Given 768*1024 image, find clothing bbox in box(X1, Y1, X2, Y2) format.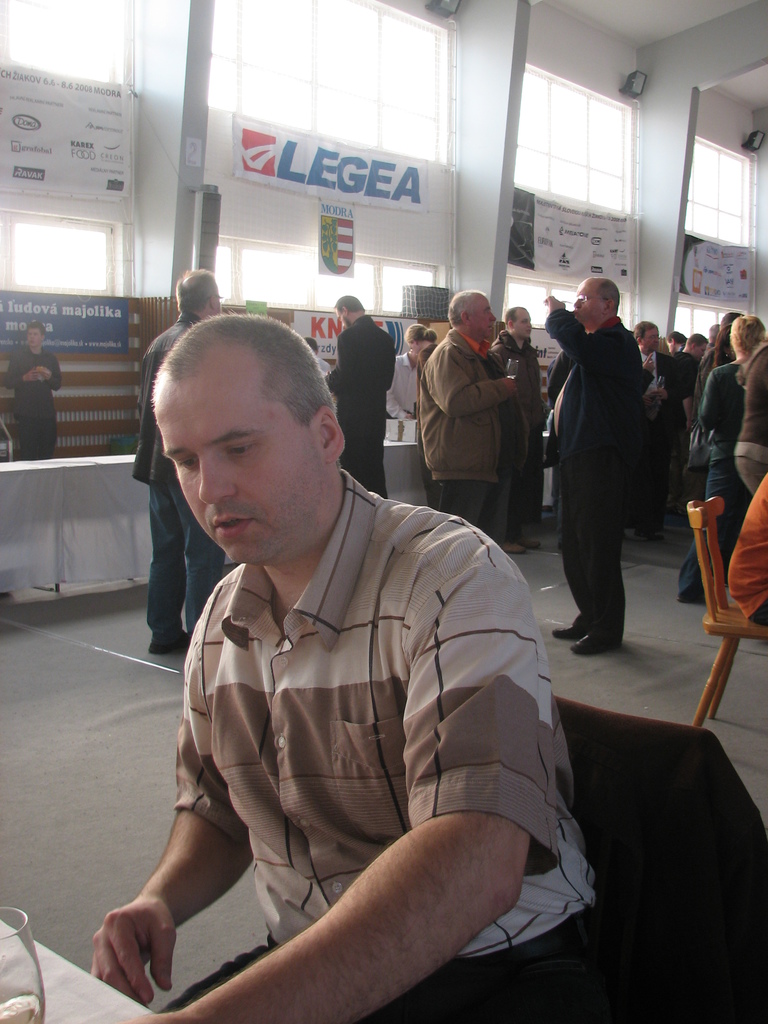
box(339, 321, 394, 500).
